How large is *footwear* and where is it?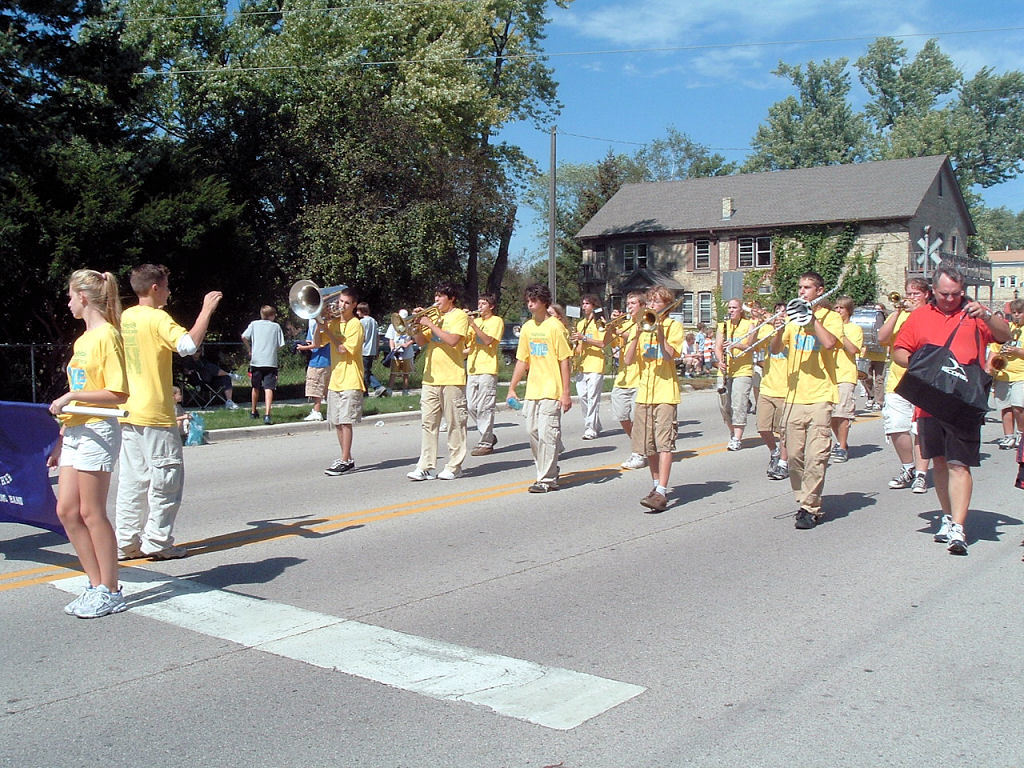
Bounding box: <region>300, 407, 326, 423</region>.
